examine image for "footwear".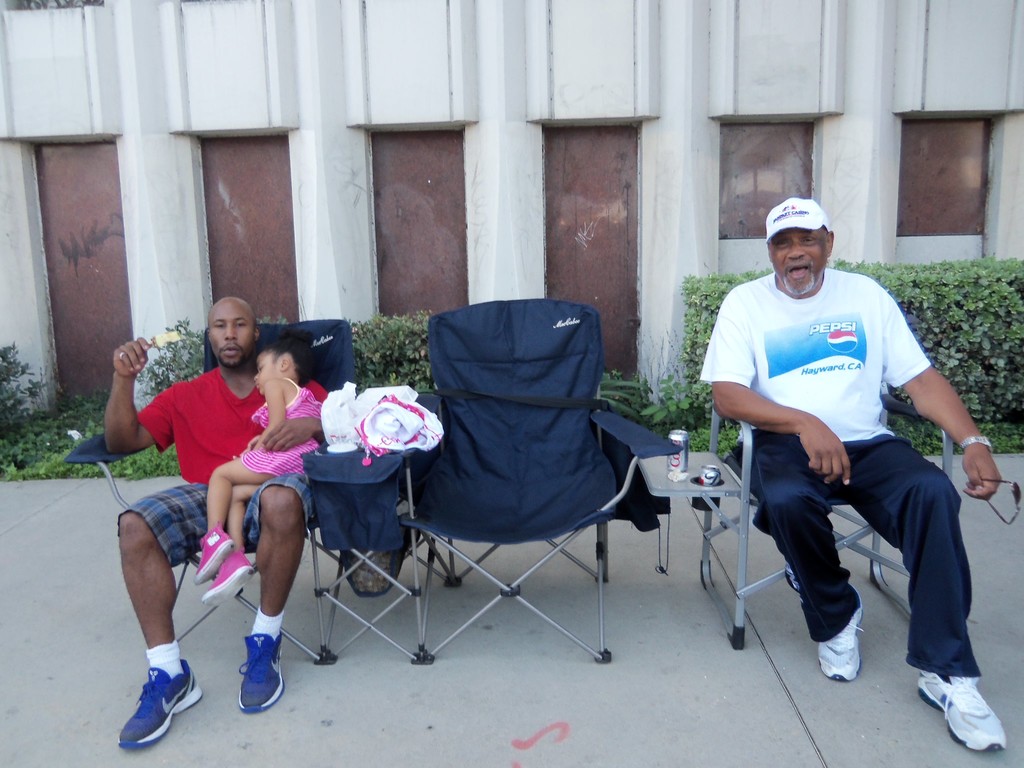
Examination result: (x1=236, y1=631, x2=285, y2=714).
